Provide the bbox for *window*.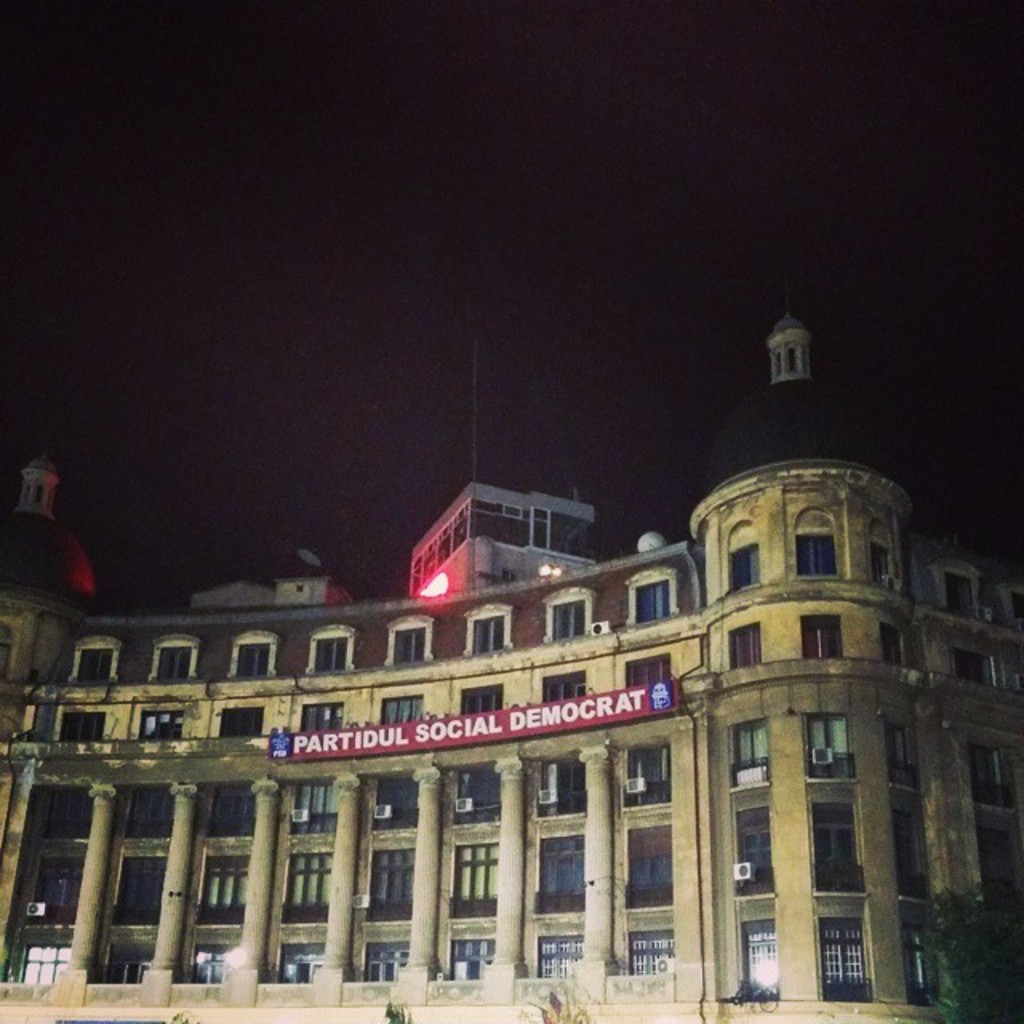
BBox(453, 765, 504, 822).
